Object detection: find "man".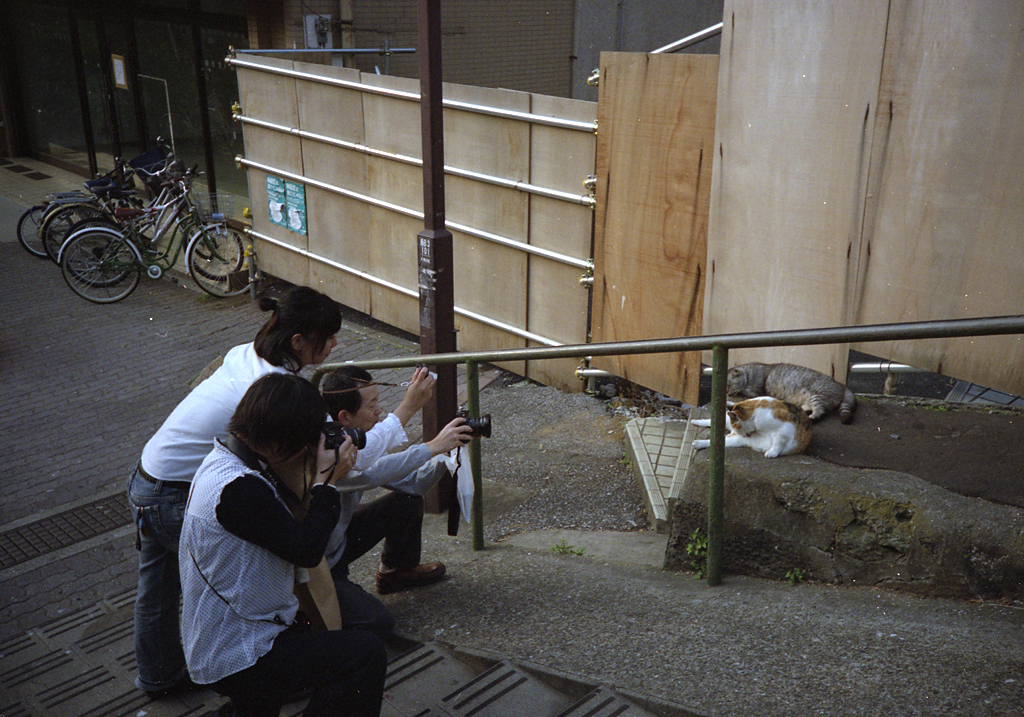
[left=137, top=361, right=421, bottom=697].
